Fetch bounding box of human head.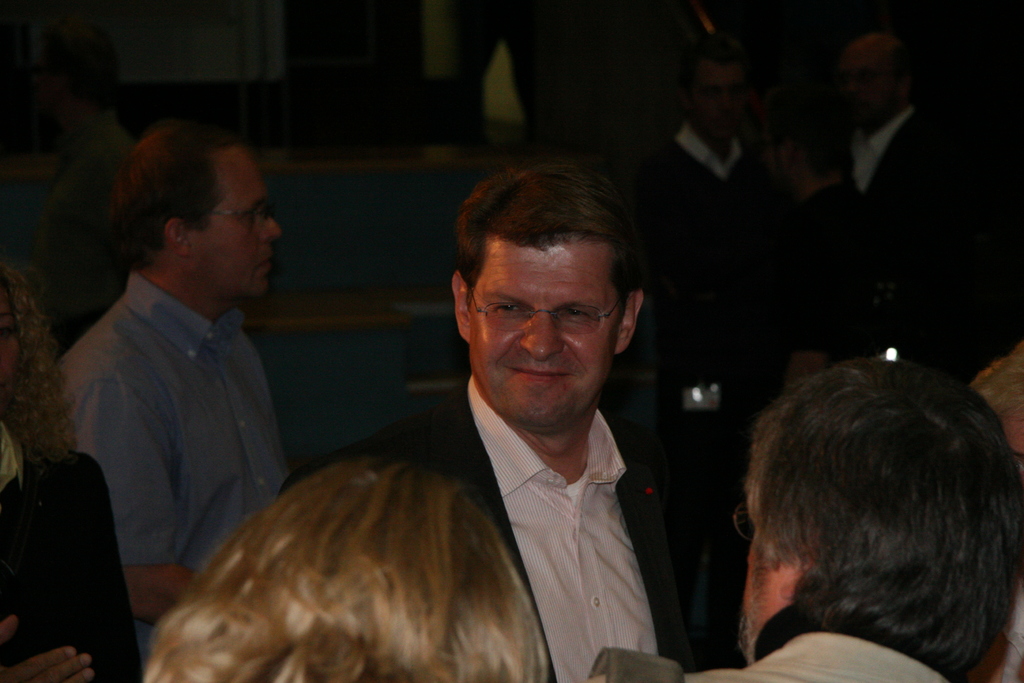
Bbox: [x1=0, y1=262, x2=63, y2=442].
